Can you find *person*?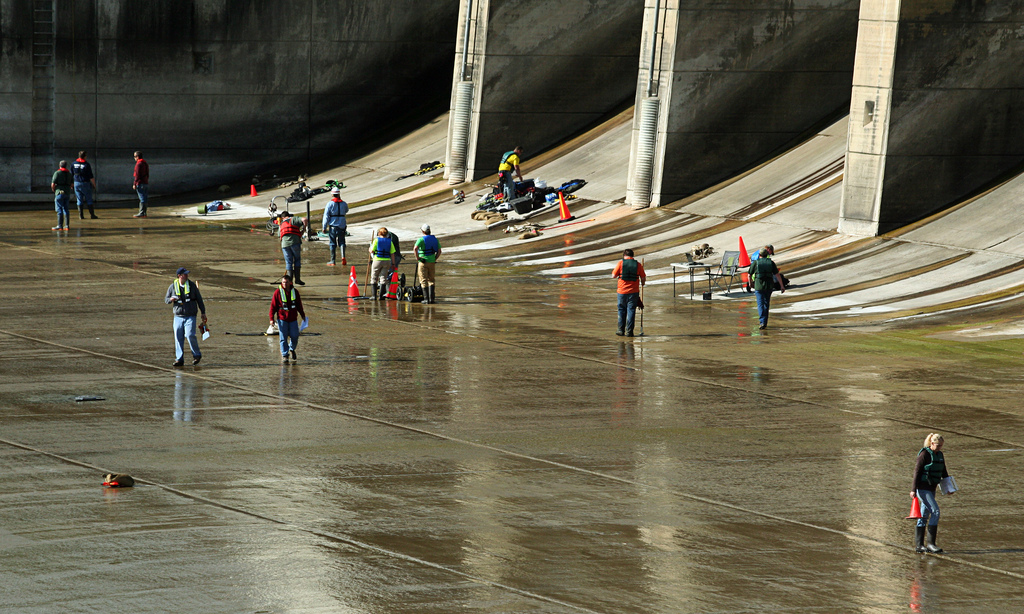
Yes, bounding box: box(266, 274, 303, 363).
